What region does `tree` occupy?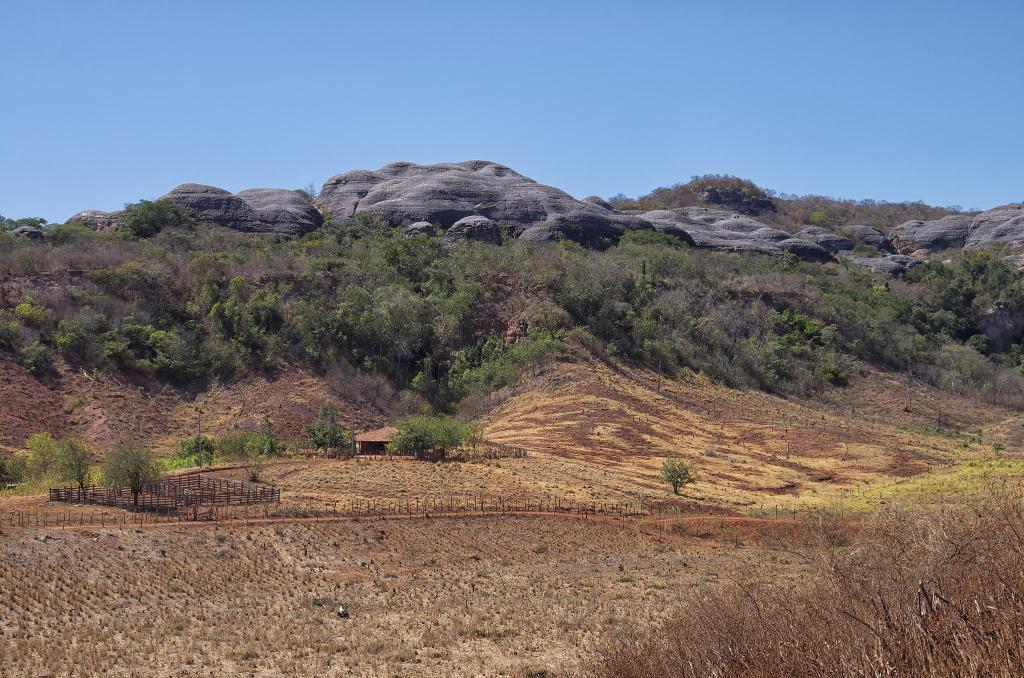
x1=0, y1=206, x2=130, y2=243.
